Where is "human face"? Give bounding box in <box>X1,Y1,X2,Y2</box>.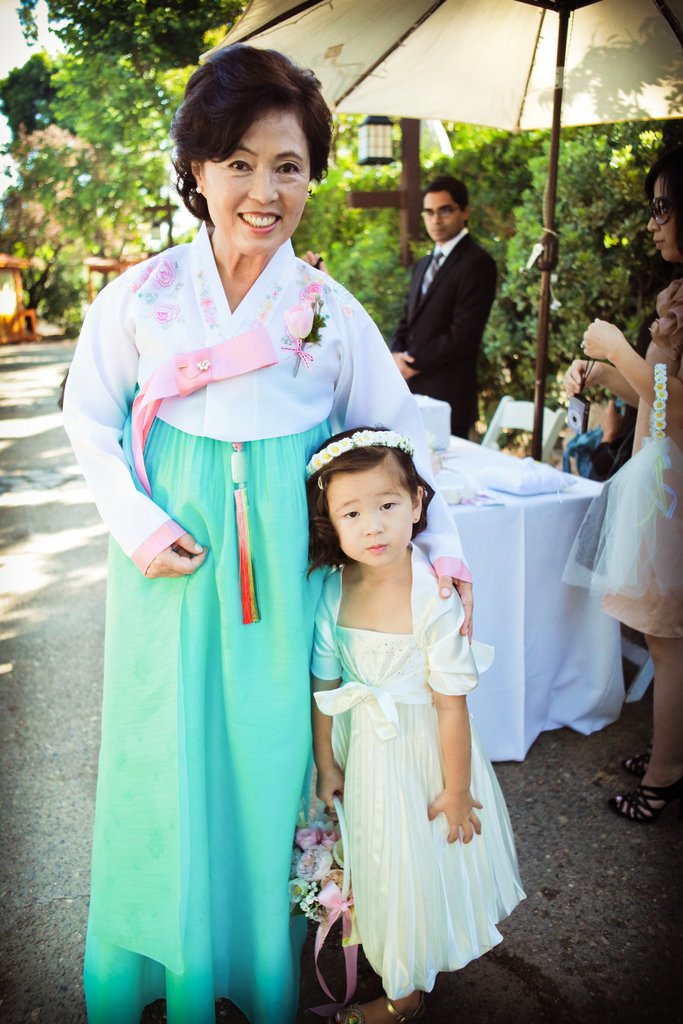
<box>648,169,671,258</box>.
